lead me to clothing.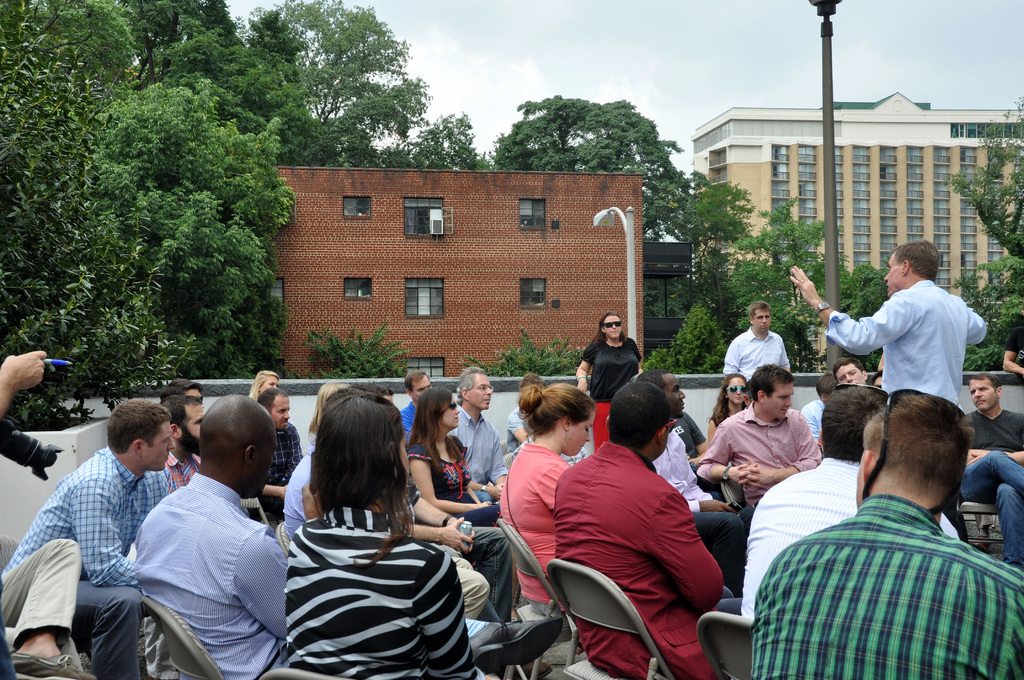
Lead to box(726, 327, 801, 385).
